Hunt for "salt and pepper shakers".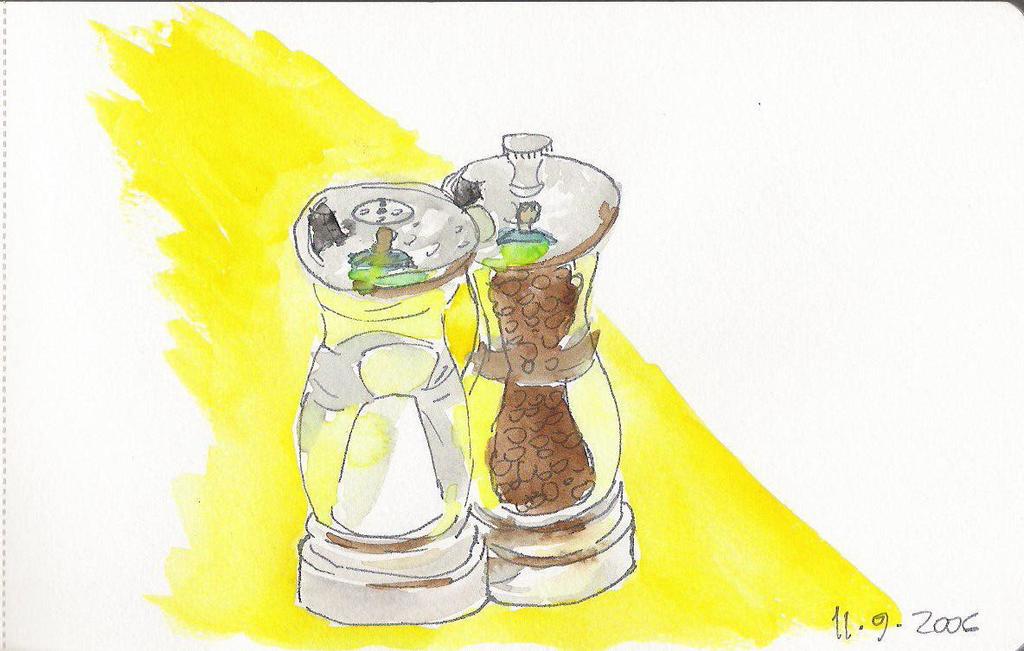
Hunted down at rect(295, 182, 492, 627).
